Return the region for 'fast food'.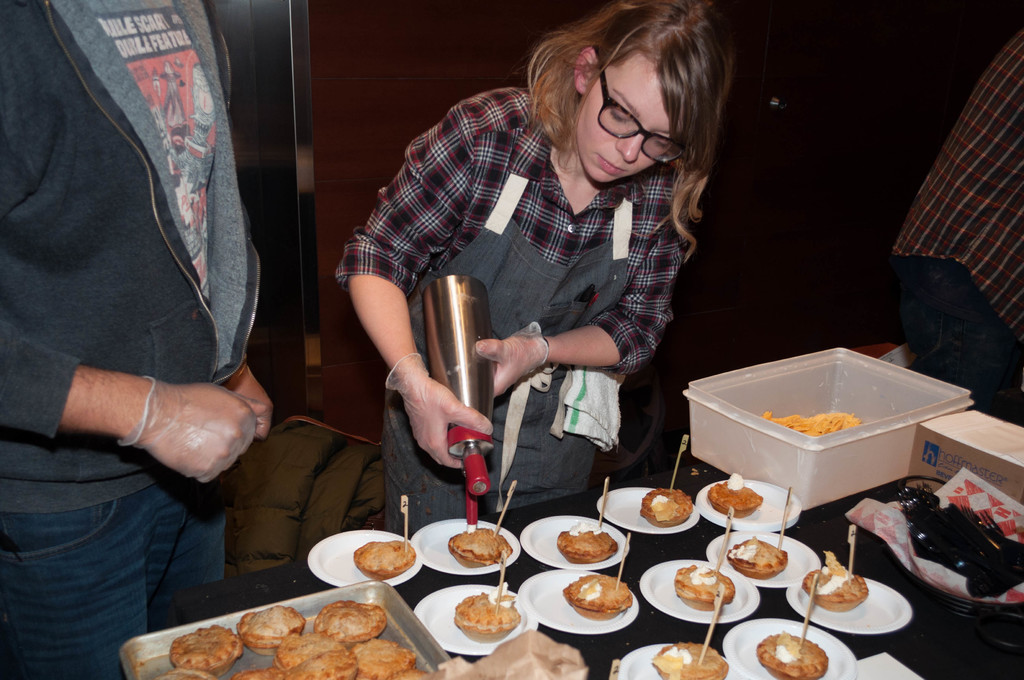
bbox=[756, 630, 828, 679].
